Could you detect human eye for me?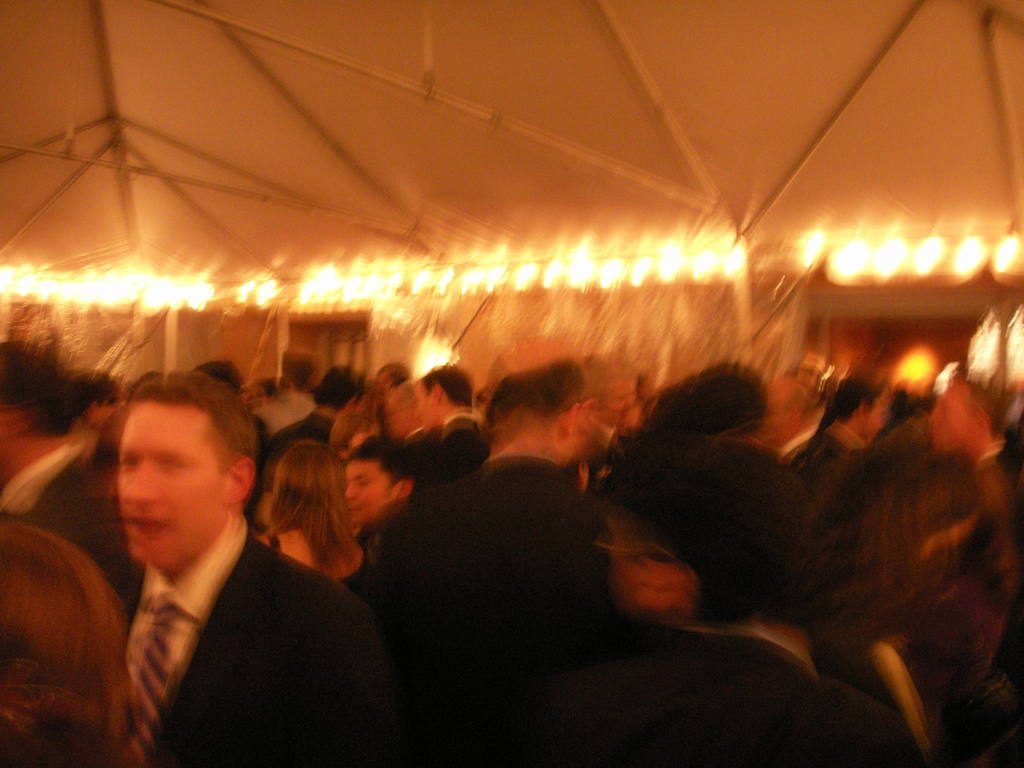
Detection result: detection(357, 476, 371, 490).
